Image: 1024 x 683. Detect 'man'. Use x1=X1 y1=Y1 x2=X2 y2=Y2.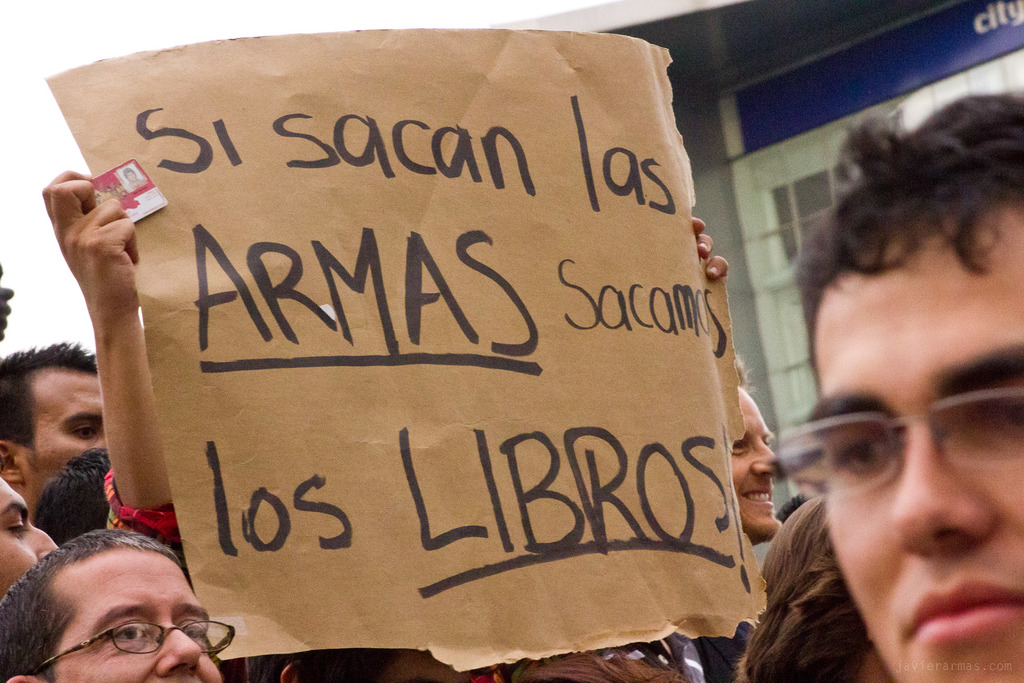
x1=119 y1=168 x2=145 y2=193.
